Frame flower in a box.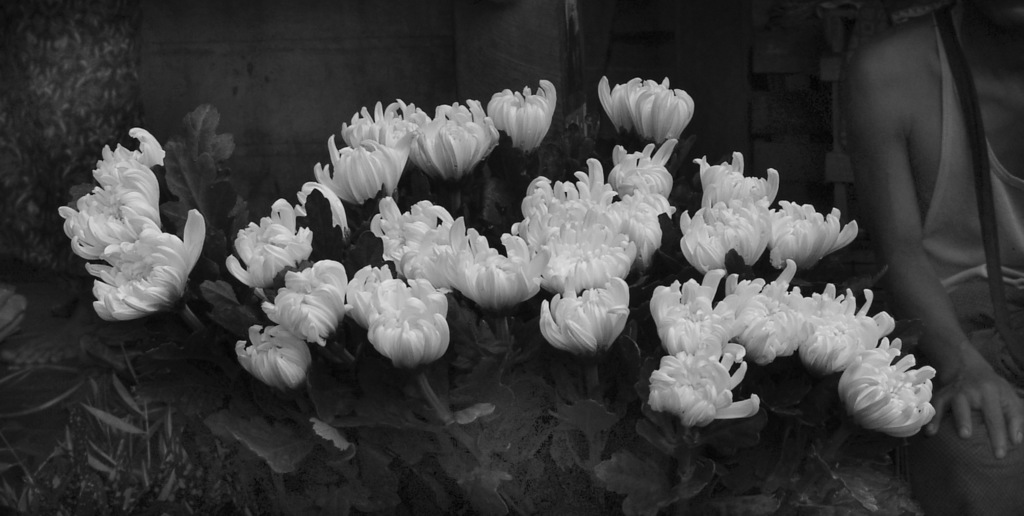
pyautogui.locateOnScreen(92, 207, 204, 323).
